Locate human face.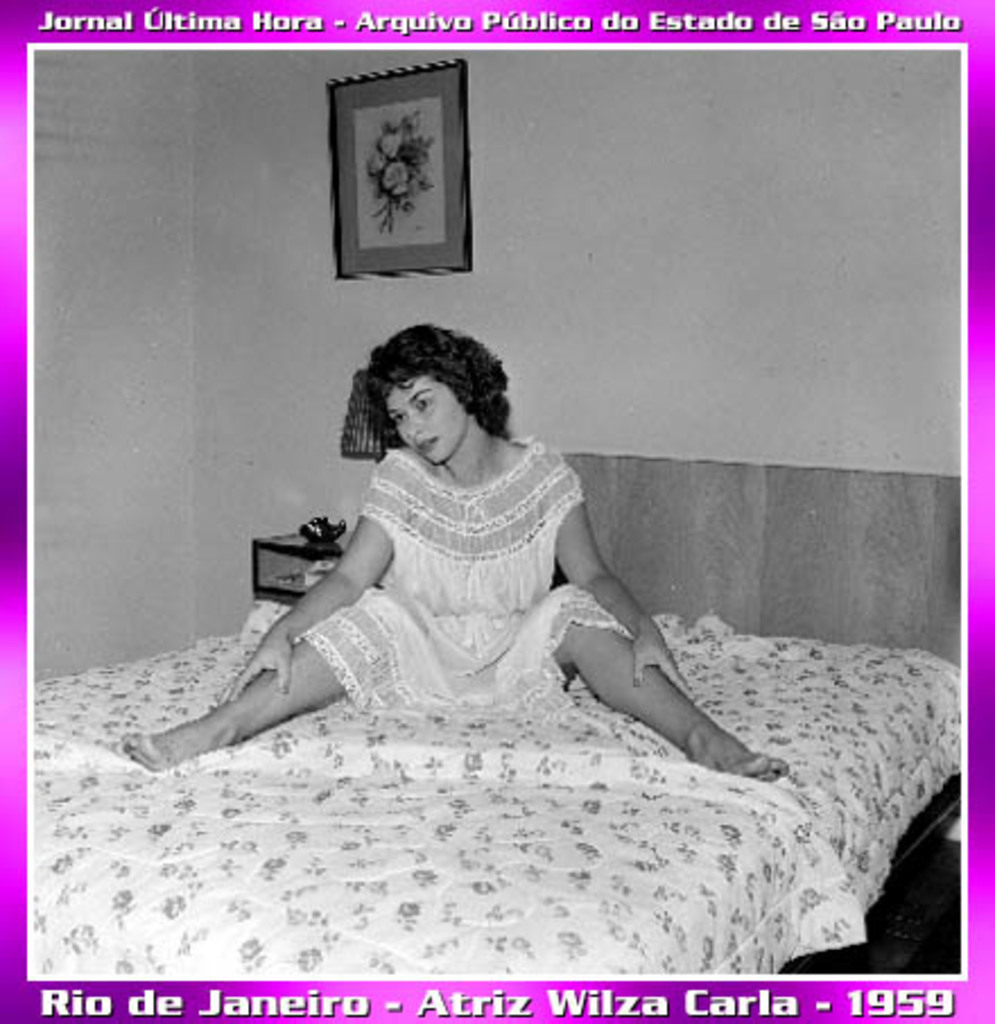
Bounding box: [382,389,466,472].
